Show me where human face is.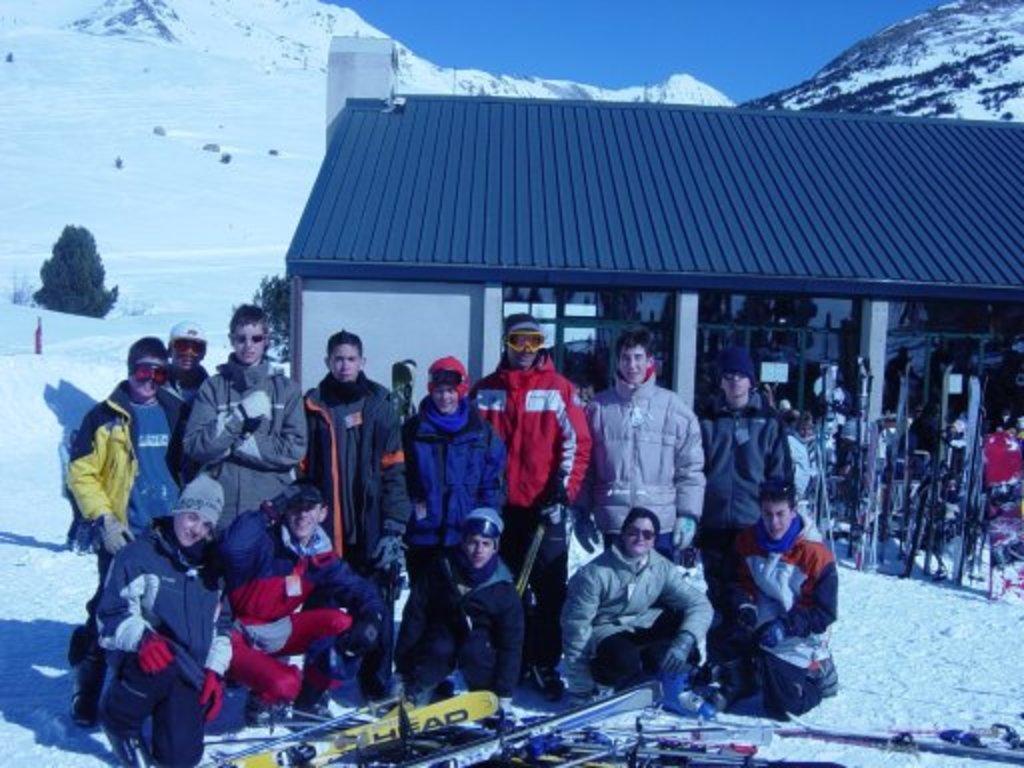
human face is at <box>616,344,648,386</box>.
